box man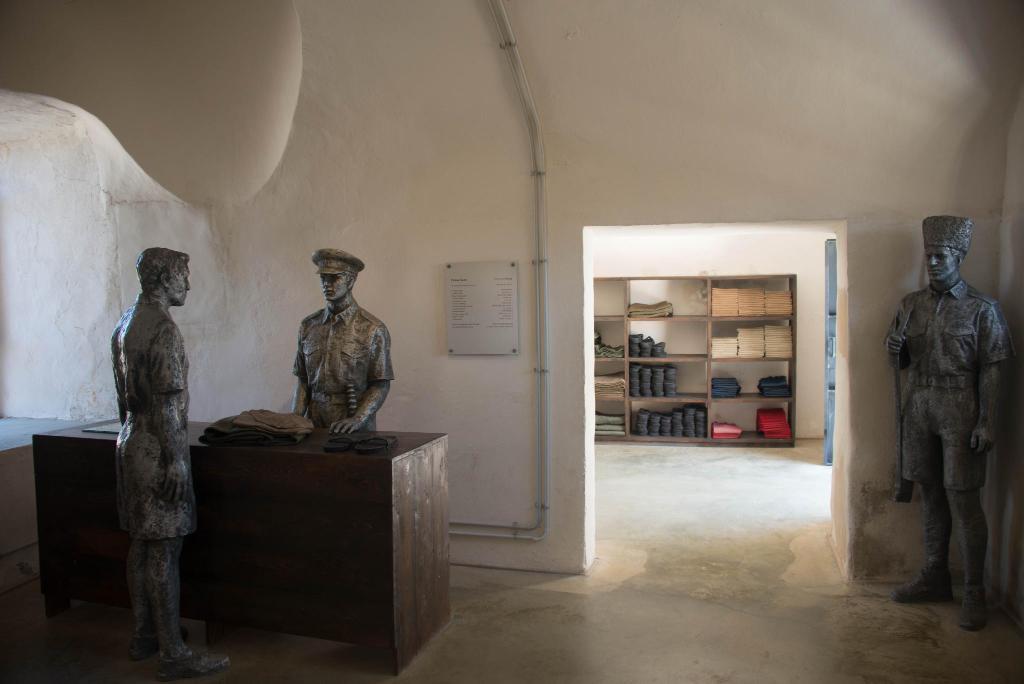
detection(887, 210, 1010, 627)
